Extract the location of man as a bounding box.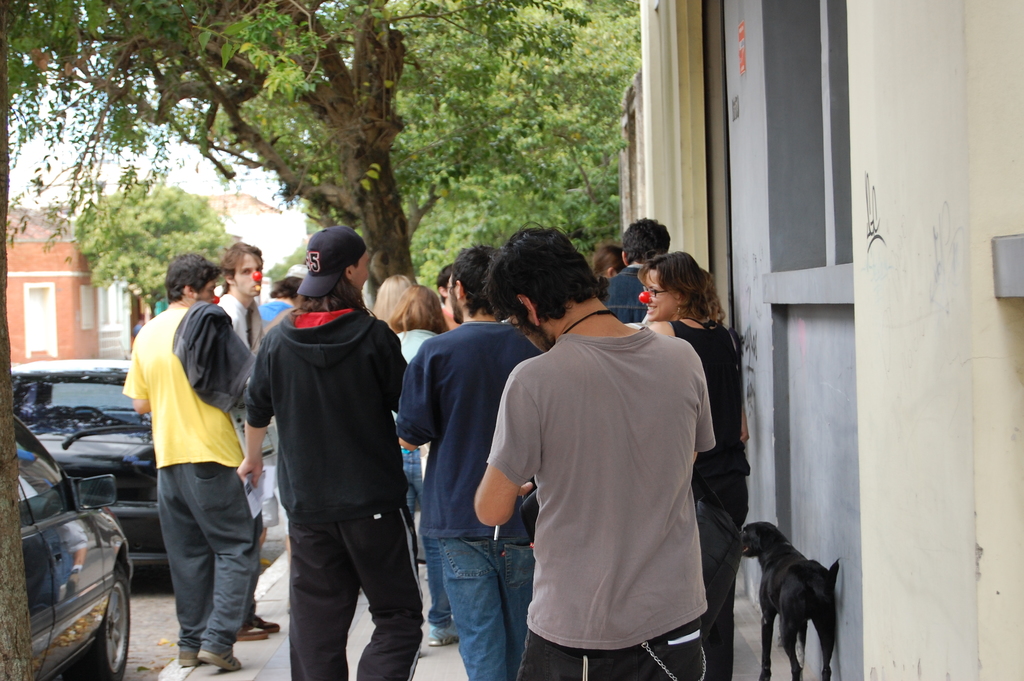
[x1=488, y1=244, x2=743, y2=680].
